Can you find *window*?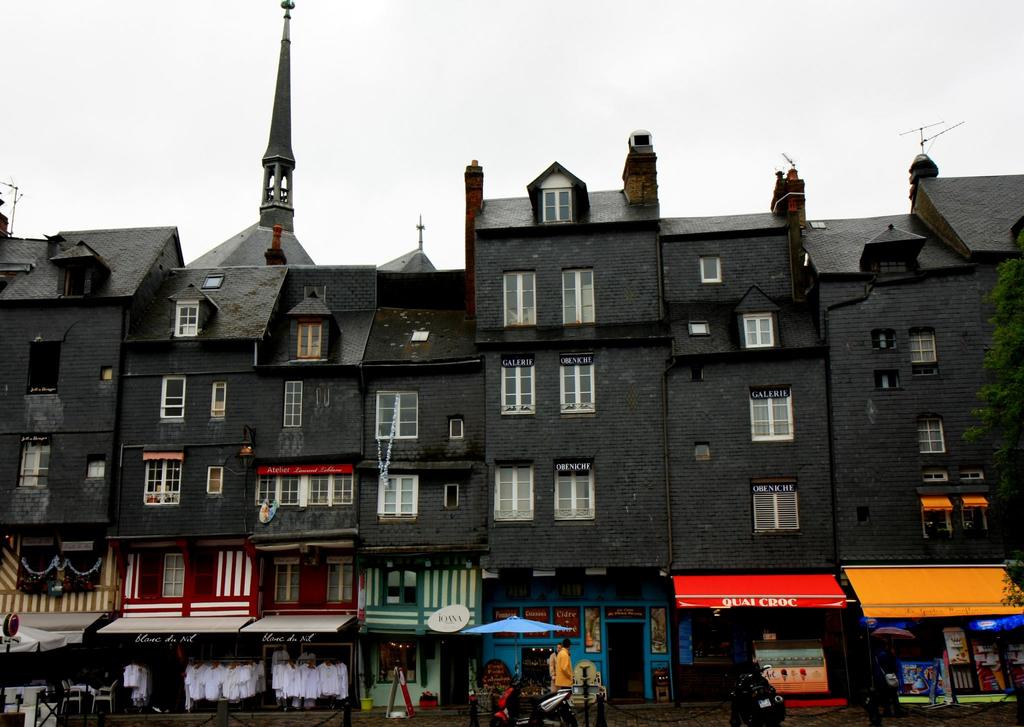
Yes, bounding box: <region>701, 256, 719, 279</region>.
